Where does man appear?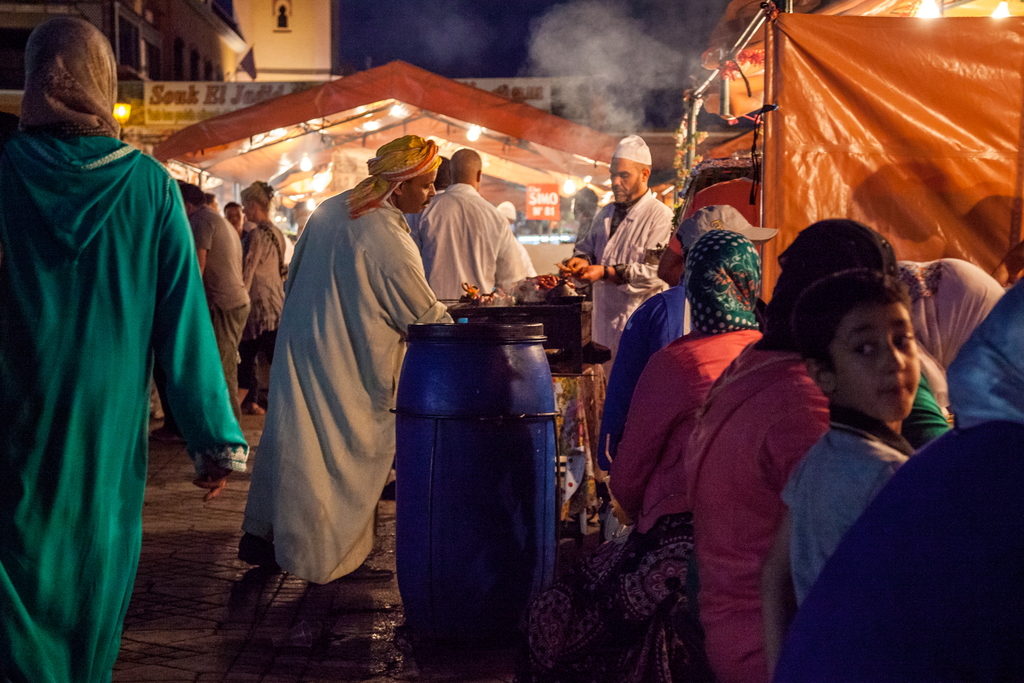
Appears at locate(404, 147, 519, 299).
